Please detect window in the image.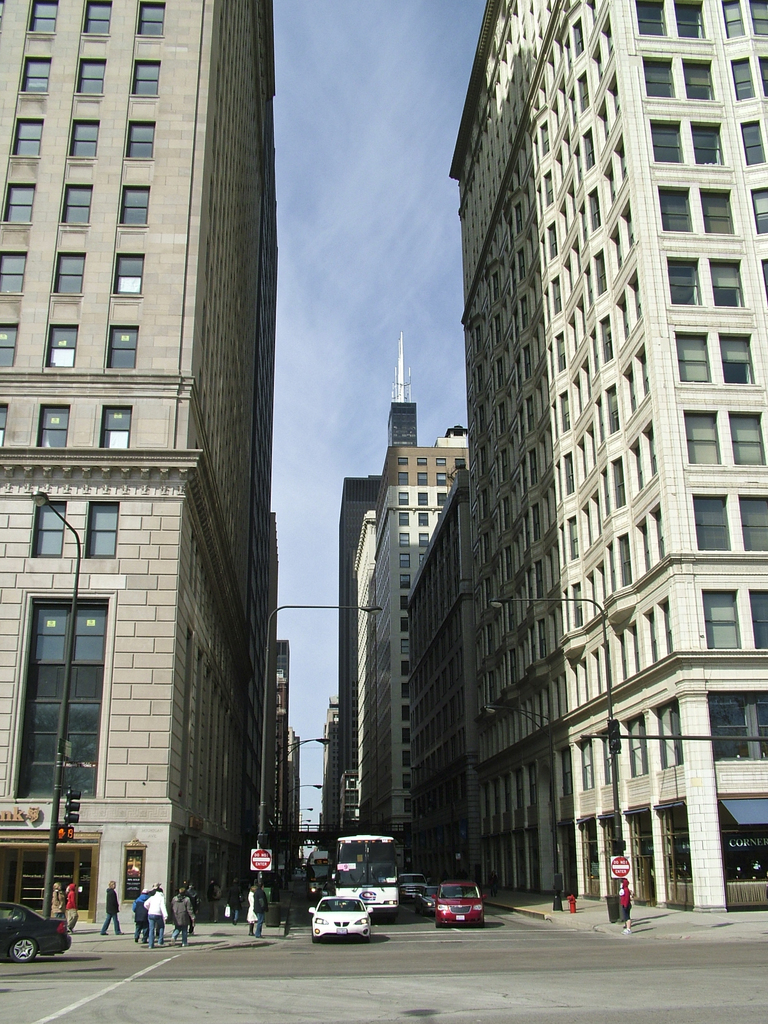
58,182,93,227.
